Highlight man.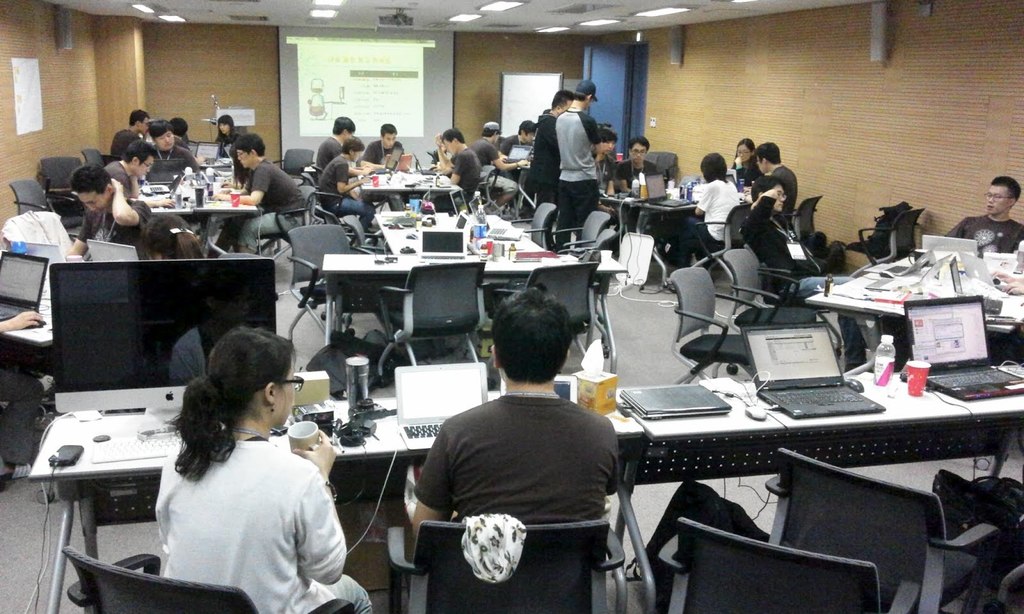
Highlighted region: [318,137,374,227].
